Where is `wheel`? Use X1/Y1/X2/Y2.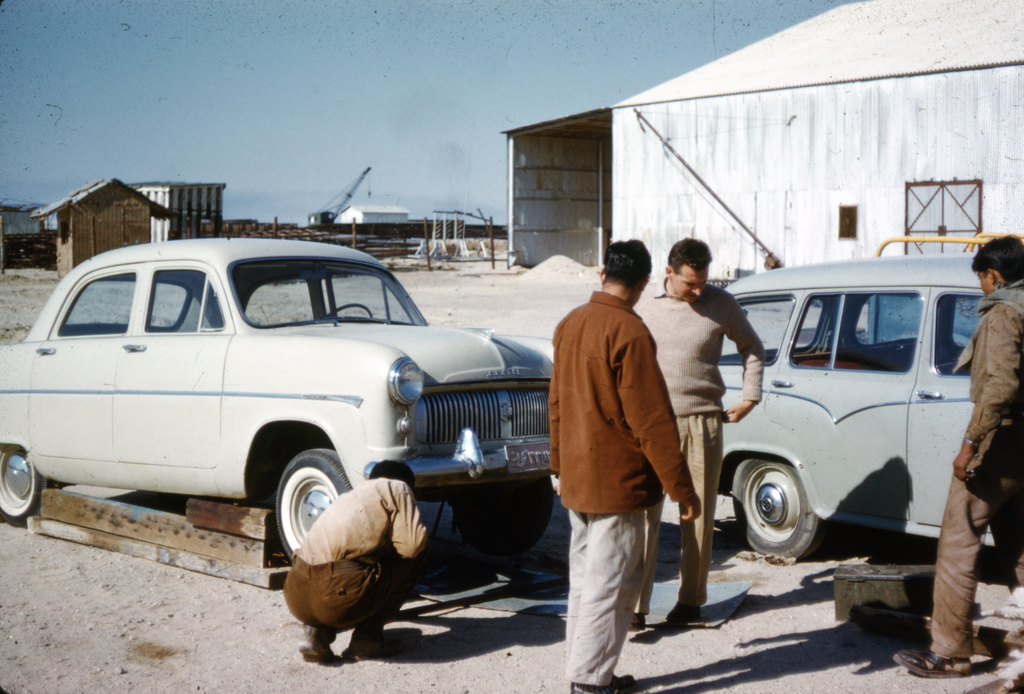
731/453/824/558.
